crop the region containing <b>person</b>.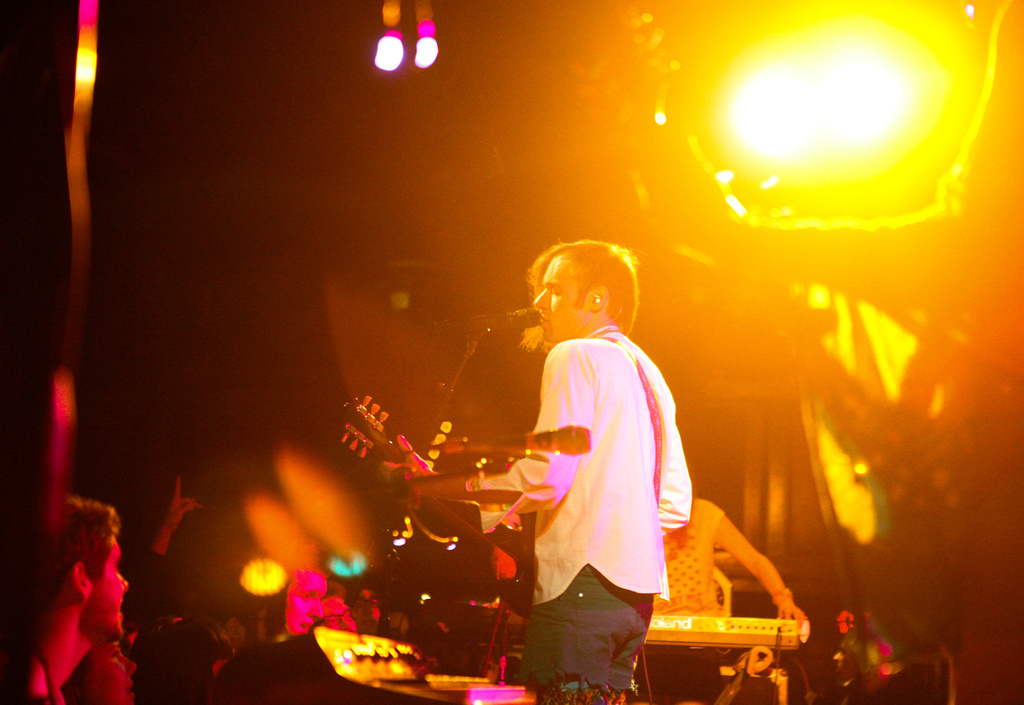
Crop region: (left=495, top=220, right=716, bottom=694).
